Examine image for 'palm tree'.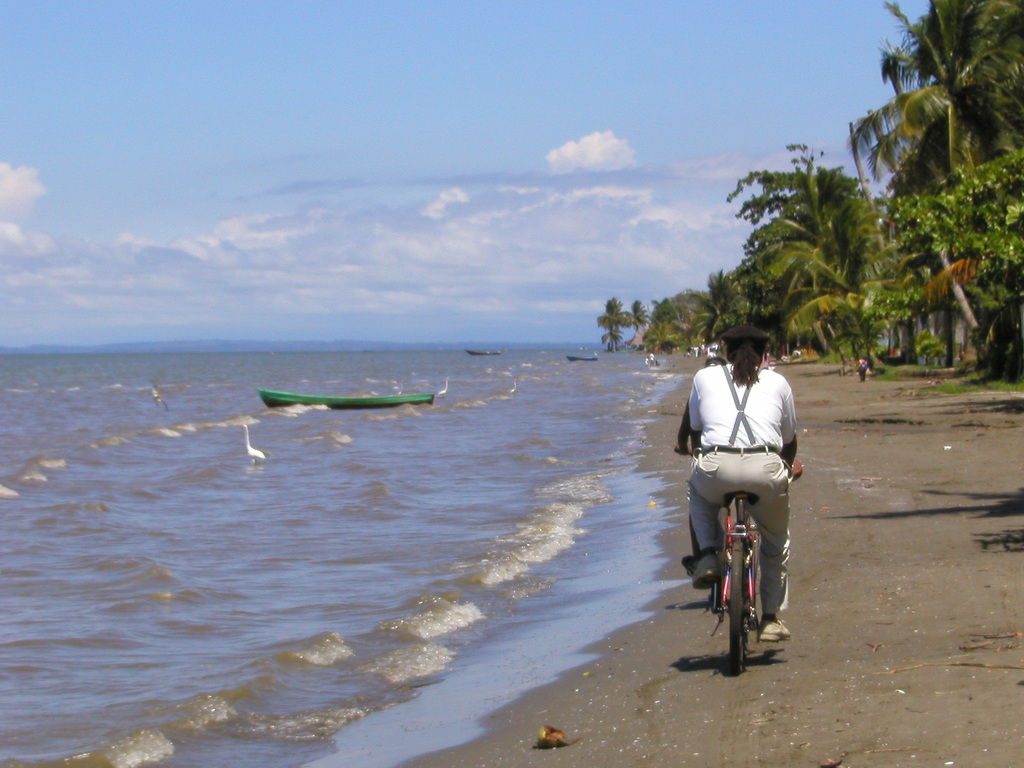
Examination result: bbox=(692, 262, 753, 347).
